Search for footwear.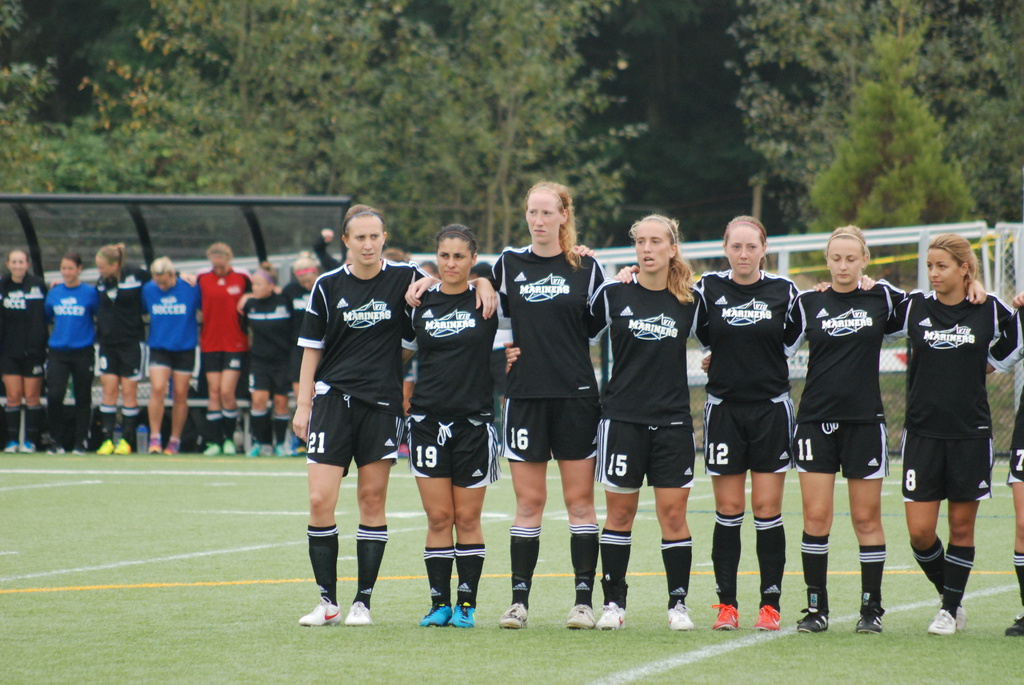
Found at <box>926,606,952,634</box>.
